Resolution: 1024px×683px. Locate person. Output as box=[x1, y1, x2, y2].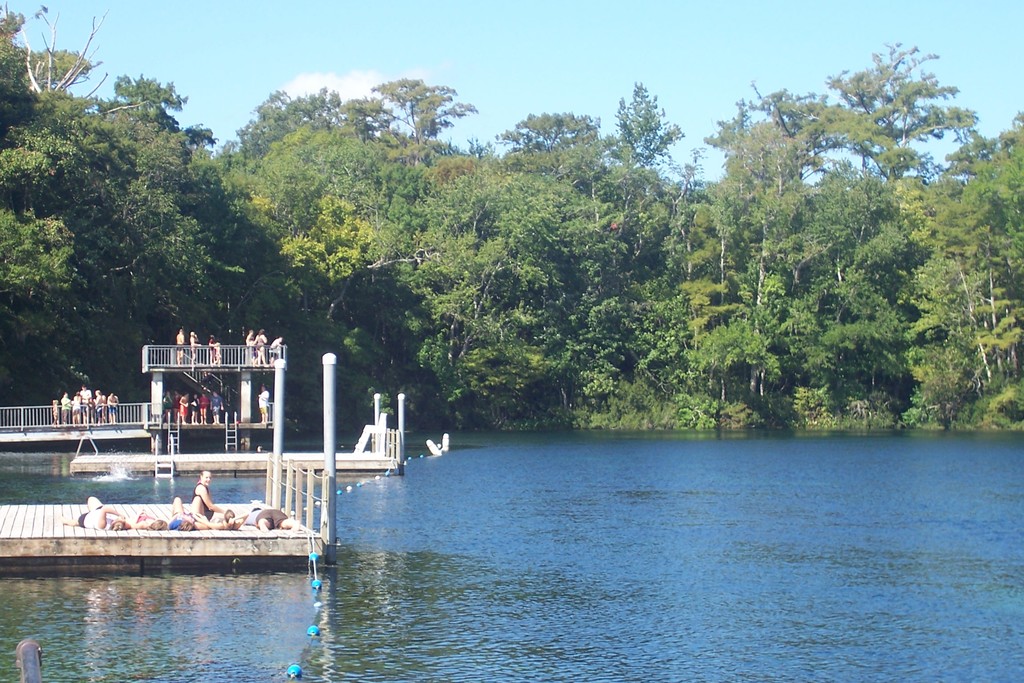
box=[212, 336, 223, 368].
